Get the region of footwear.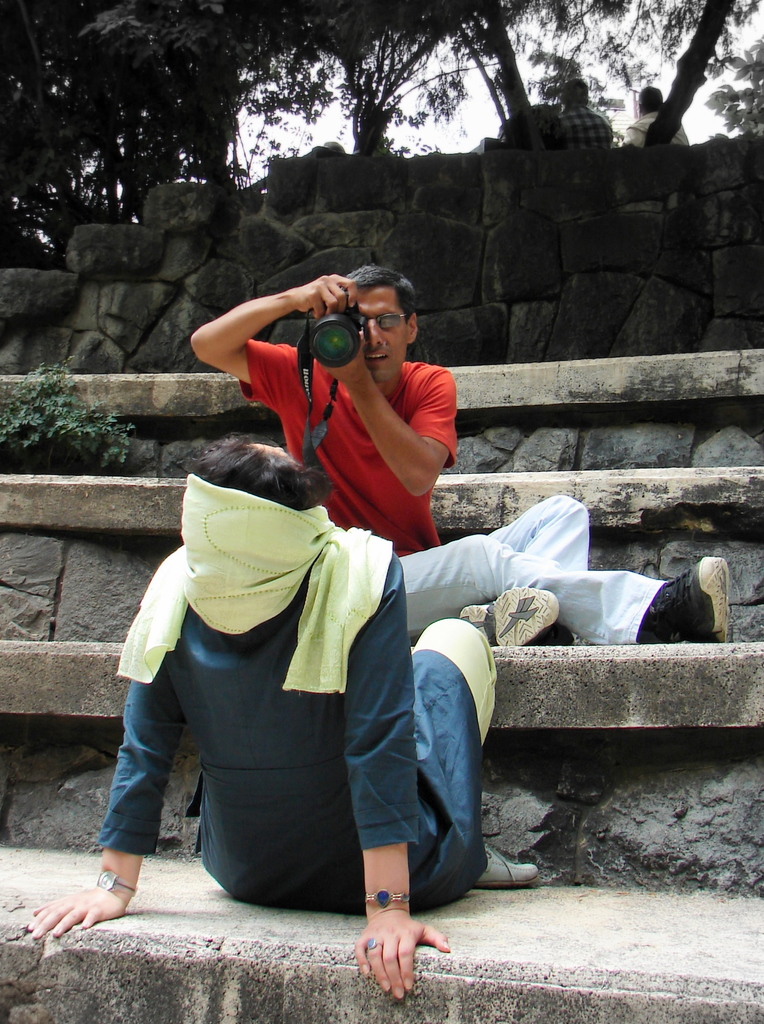
locate(649, 566, 742, 648).
